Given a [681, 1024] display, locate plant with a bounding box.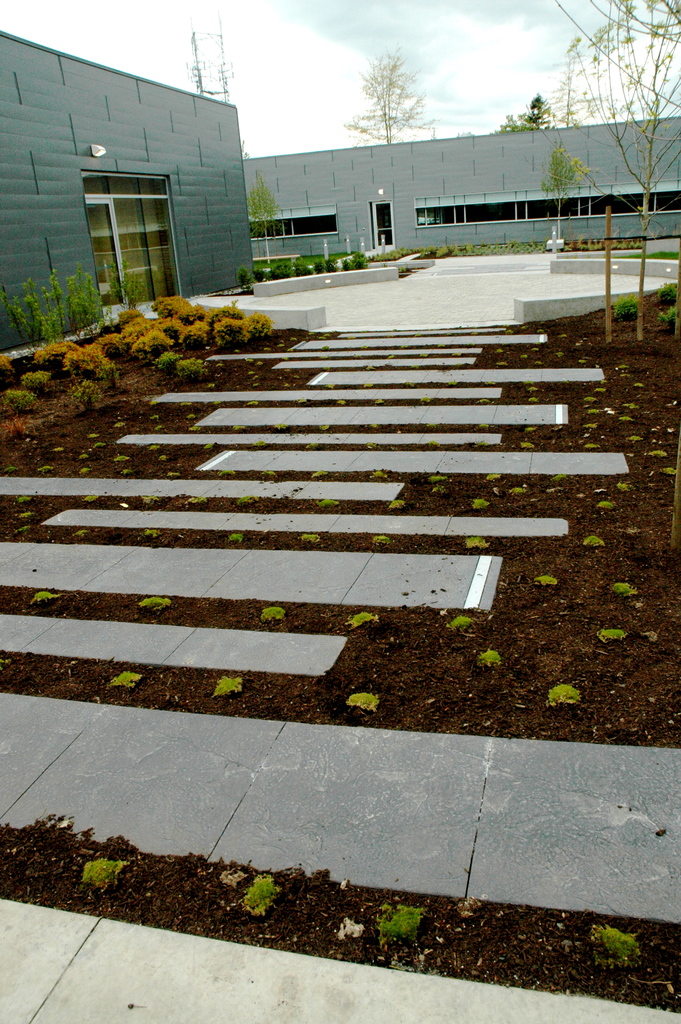
Located: <bbox>0, 416, 26, 444</bbox>.
